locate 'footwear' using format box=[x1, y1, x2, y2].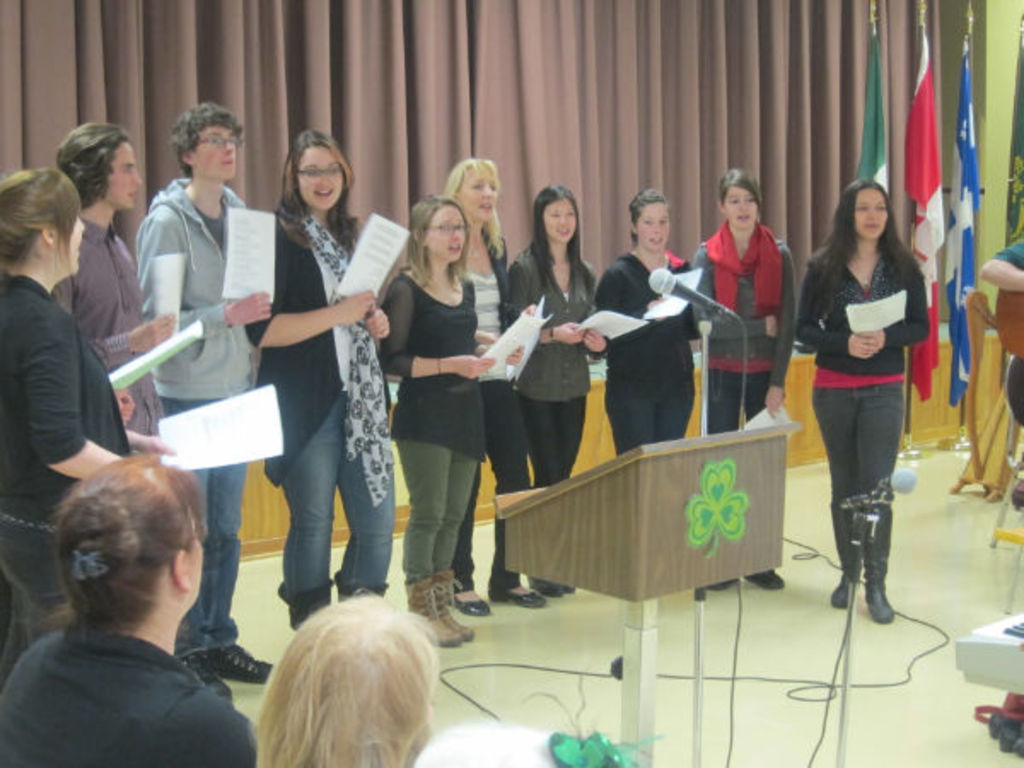
box=[452, 580, 492, 621].
